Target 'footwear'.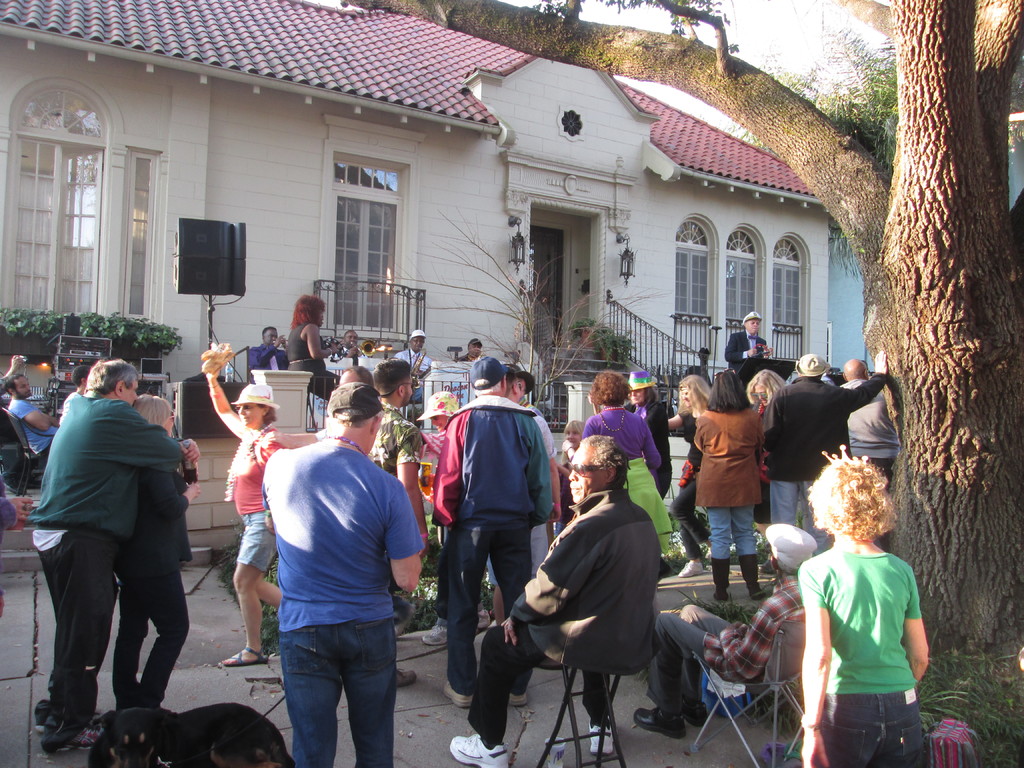
Target region: left=589, top=719, right=614, bottom=755.
